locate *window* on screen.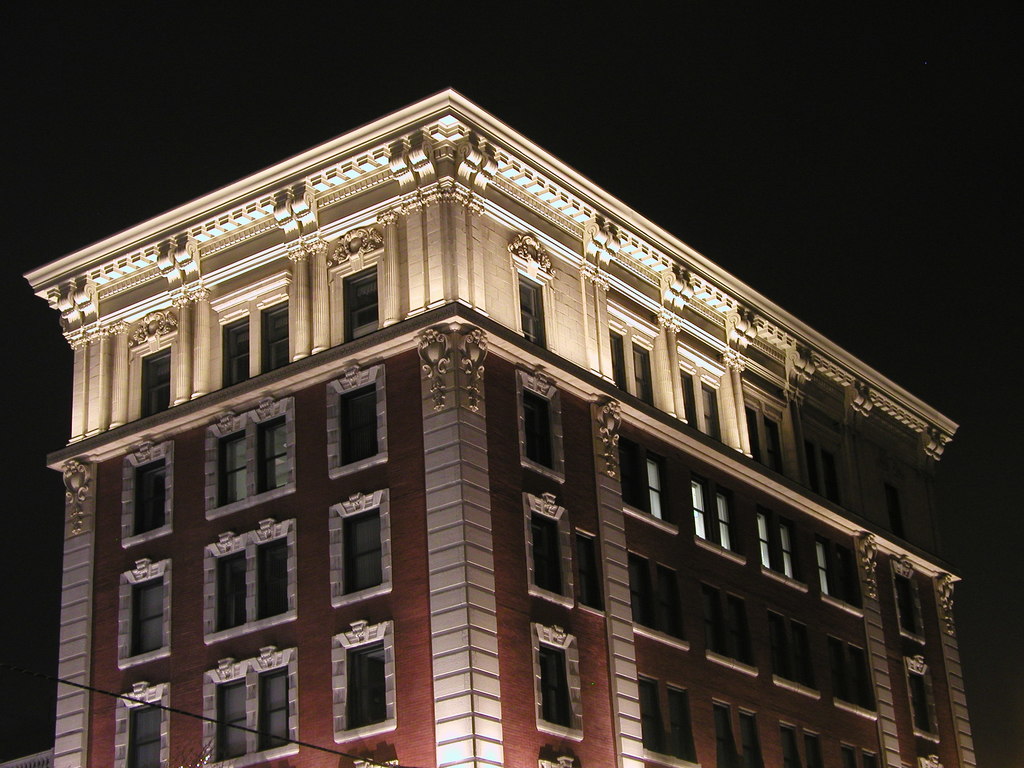
On screen at 206 529 300 634.
